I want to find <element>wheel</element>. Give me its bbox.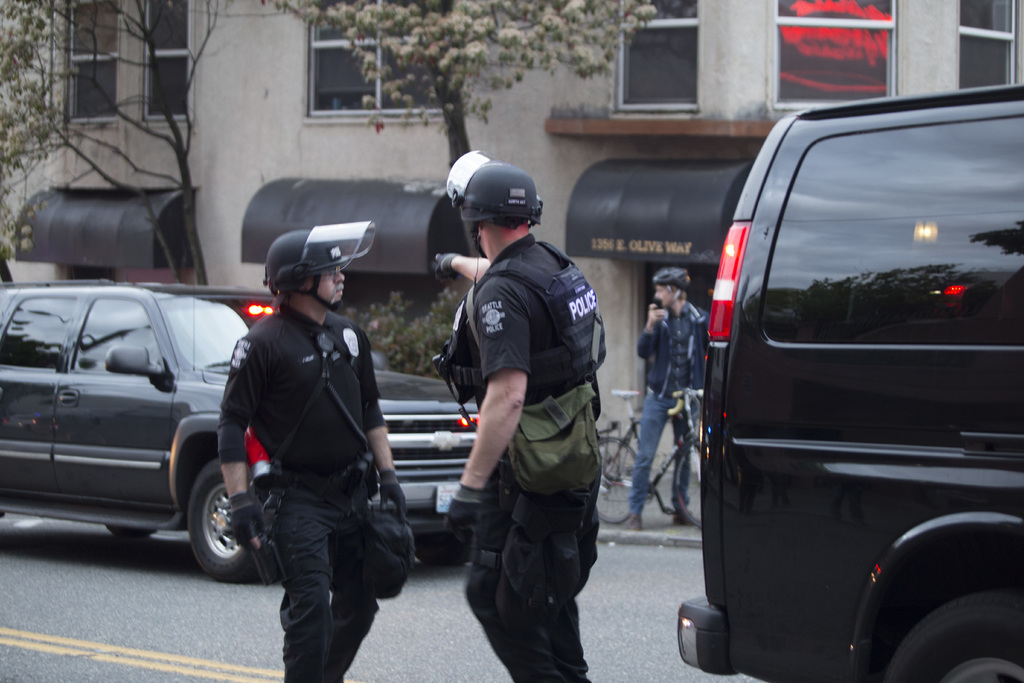
182/459/265/584.
